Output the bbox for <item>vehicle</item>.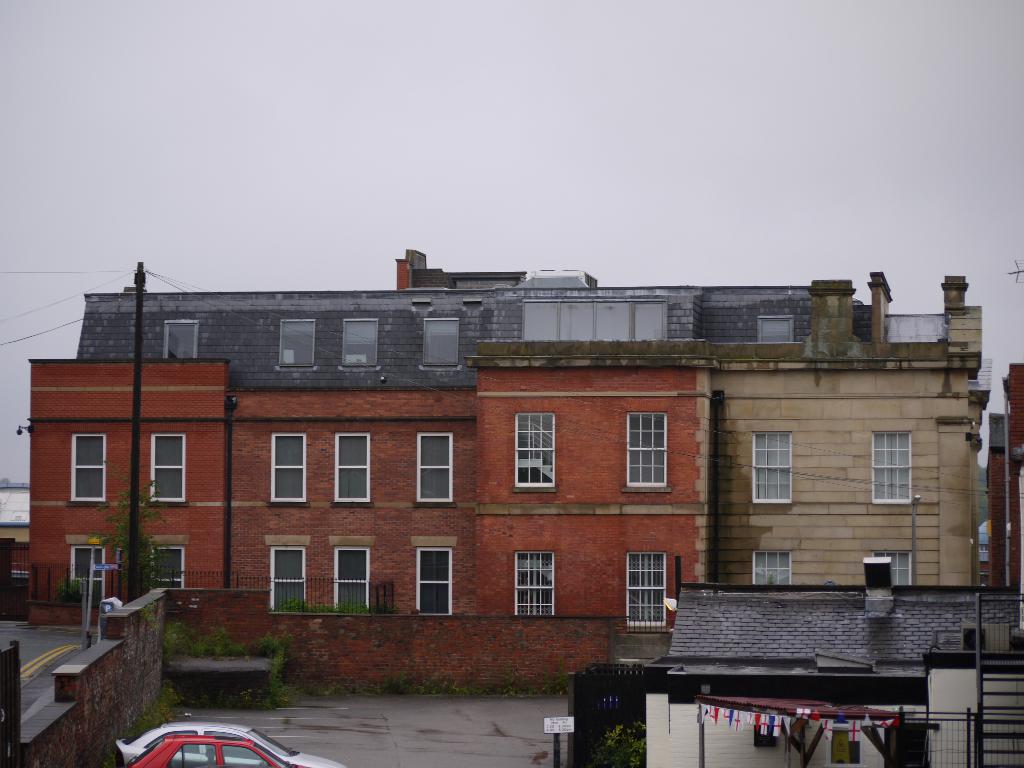
115, 722, 345, 767.
